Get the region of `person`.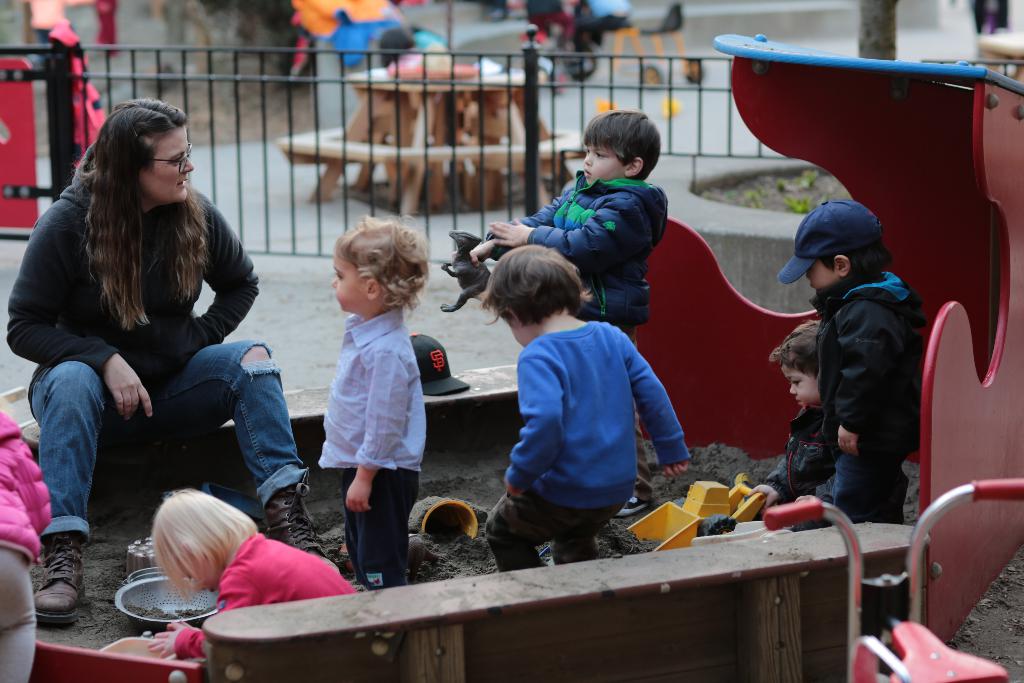
pyautogui.locateOnScreen(764, 327, 845, 506).
